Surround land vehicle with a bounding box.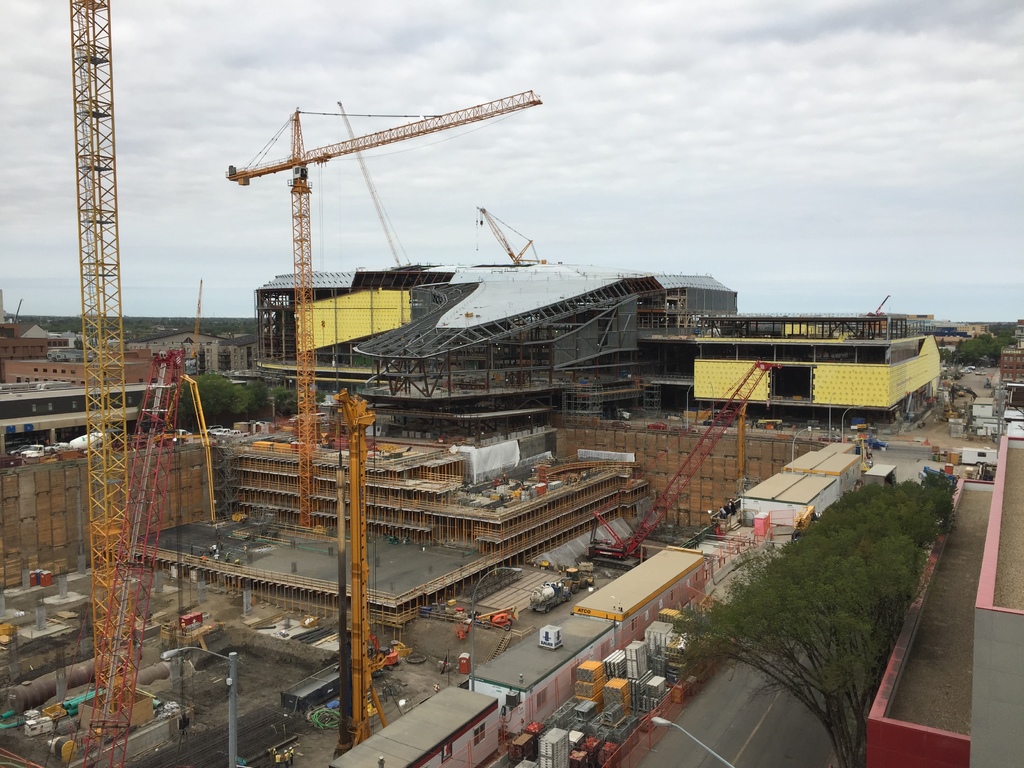
570 563 595 590.
